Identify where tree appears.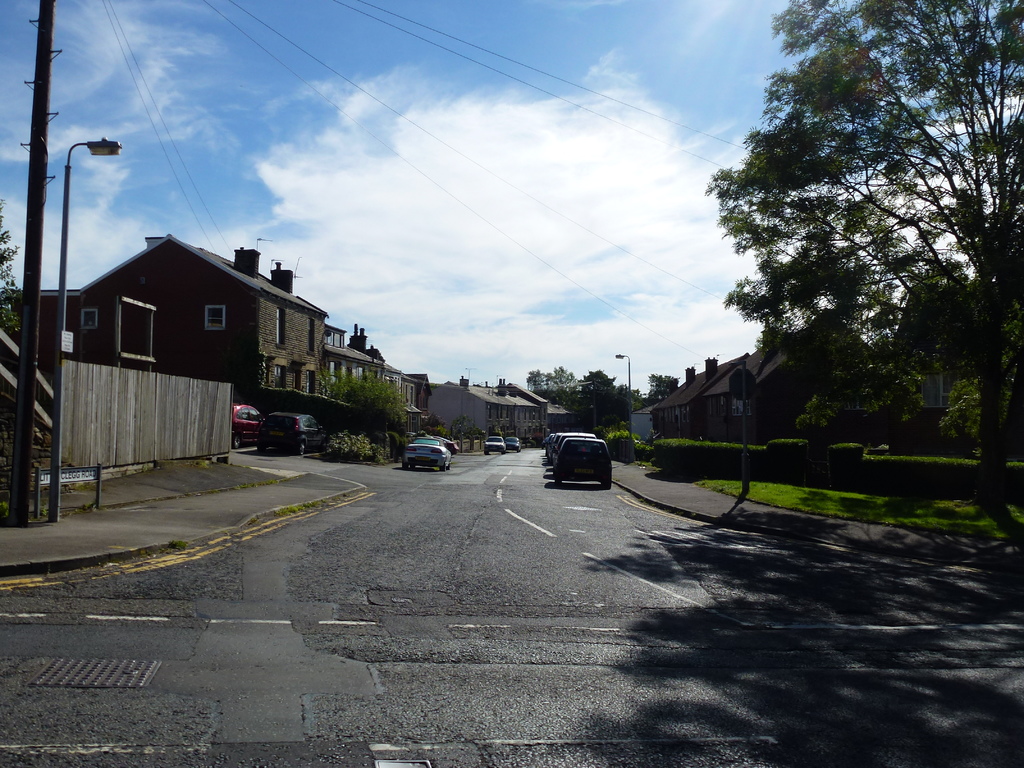
Appears at BBox(640, 368, 673, 408).
